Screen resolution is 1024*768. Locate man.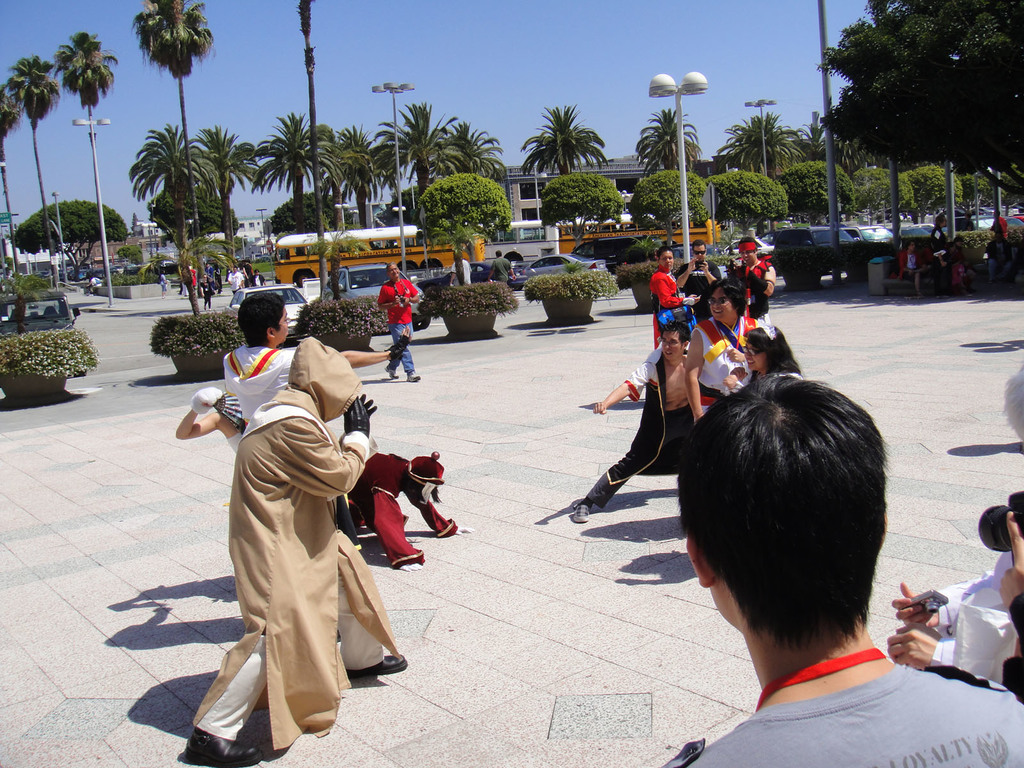
<bbox>639, 364, 979, 753</bbox>.
